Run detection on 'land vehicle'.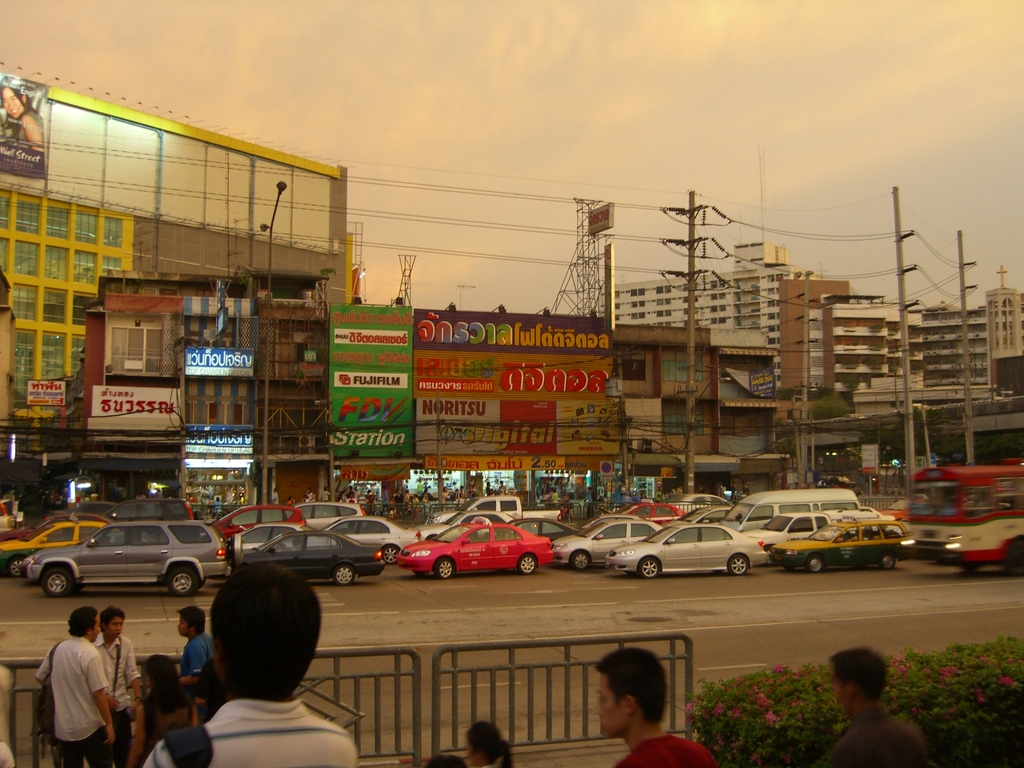
Result: 418, 507, 524, 540.
